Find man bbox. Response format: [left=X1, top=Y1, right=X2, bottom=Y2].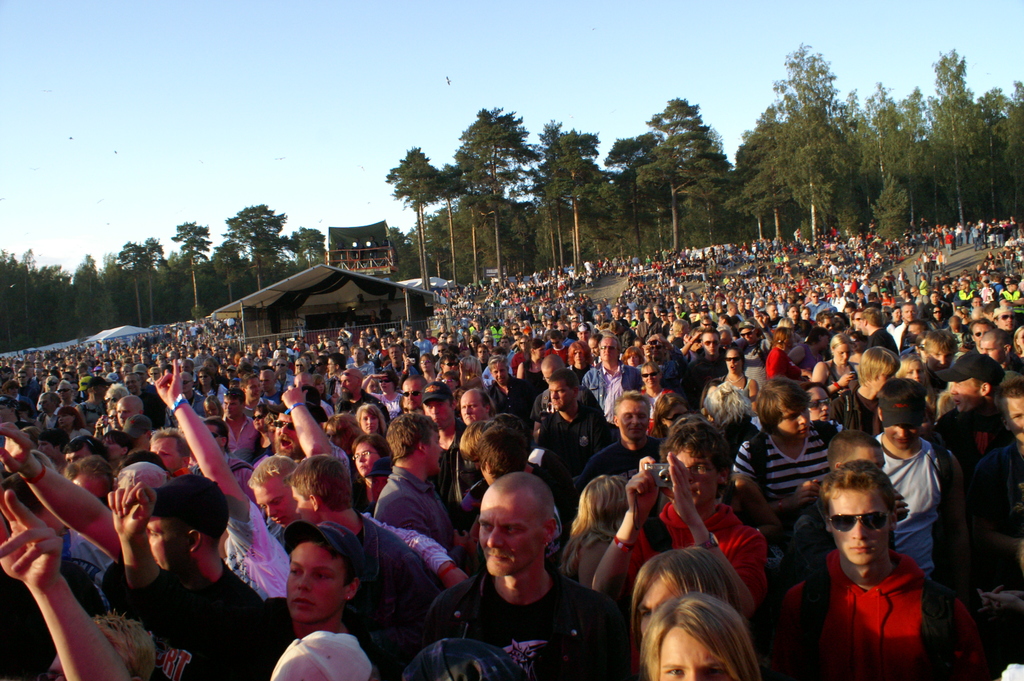
[left=35, top=389, right=62, bottom=426].
